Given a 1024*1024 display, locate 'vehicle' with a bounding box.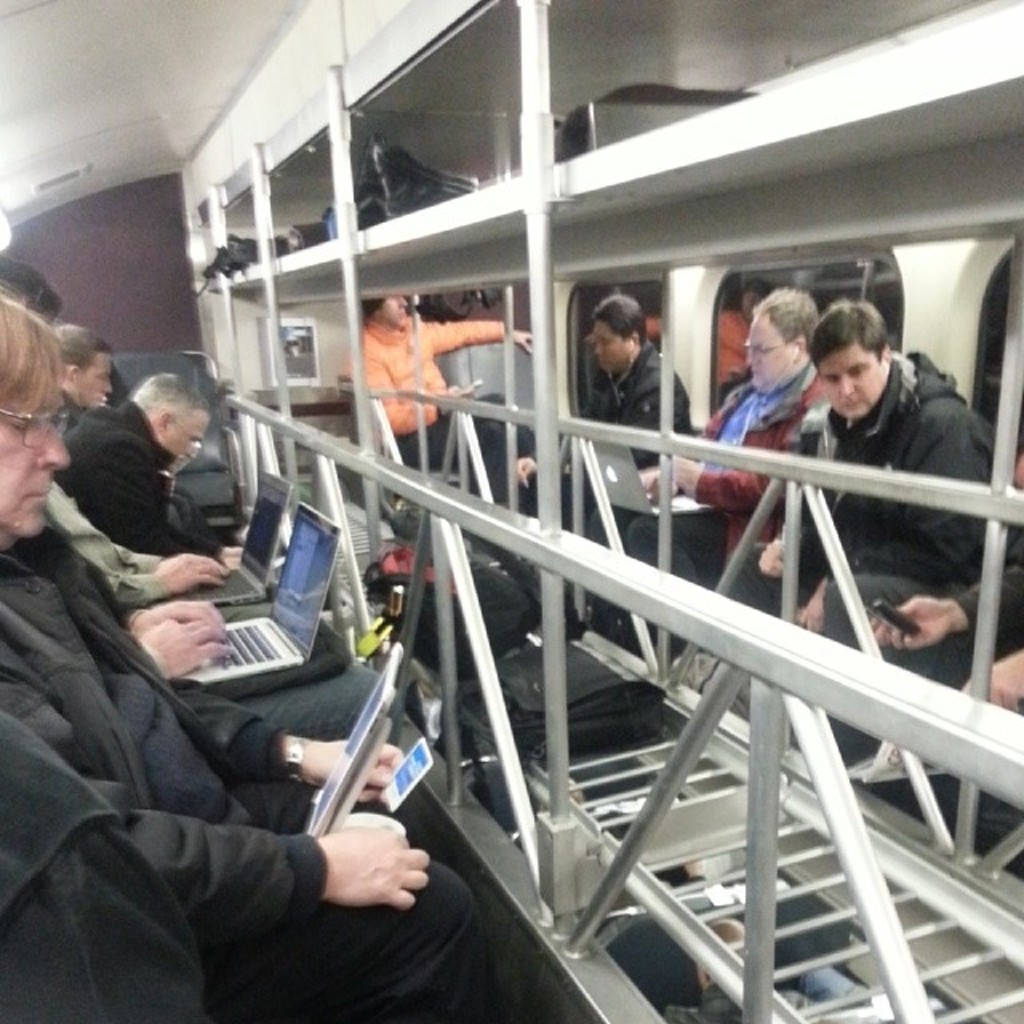
Located: (left=0, top=0, right=1022, bottom=1022).
